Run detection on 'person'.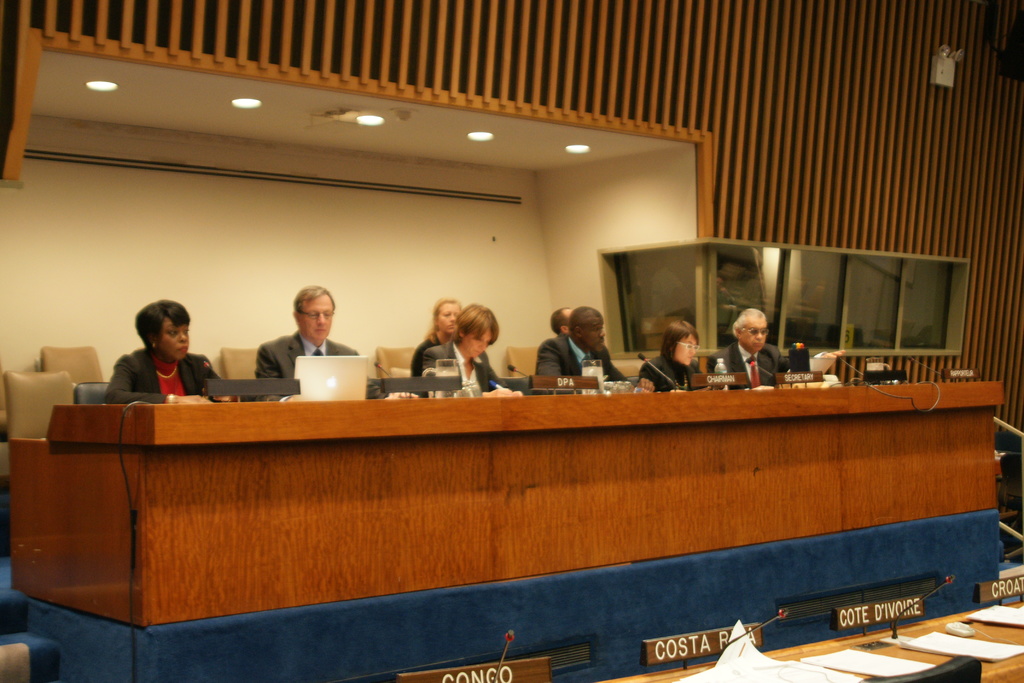
Result: locate(103, 302, 209, 416).
